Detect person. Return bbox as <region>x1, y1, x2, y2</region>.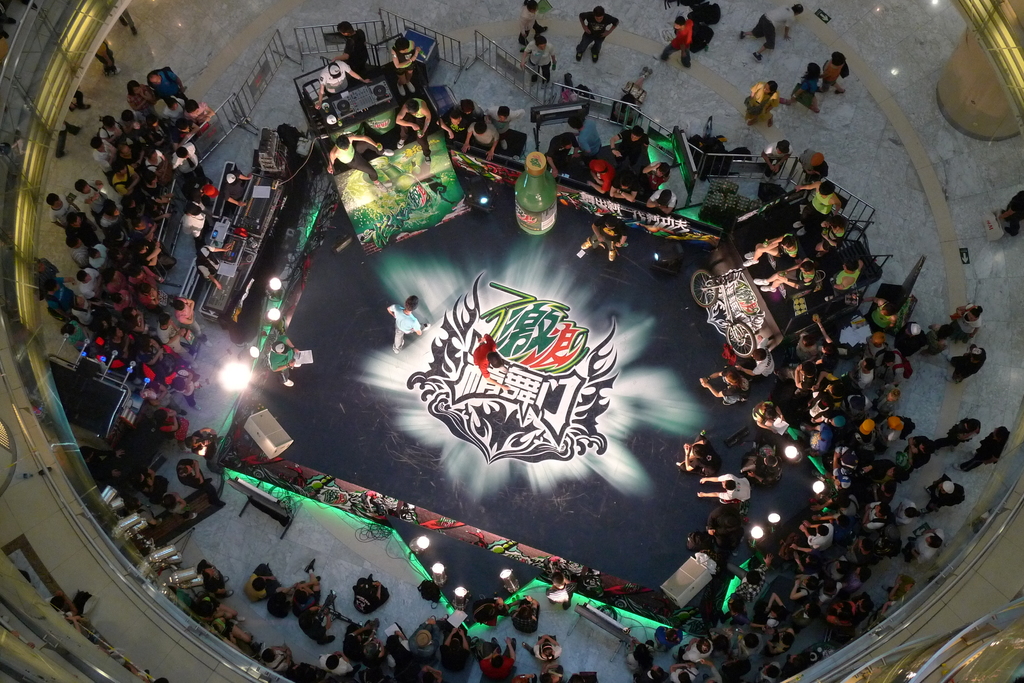
<region>198, 595, 253, 654</region>.
